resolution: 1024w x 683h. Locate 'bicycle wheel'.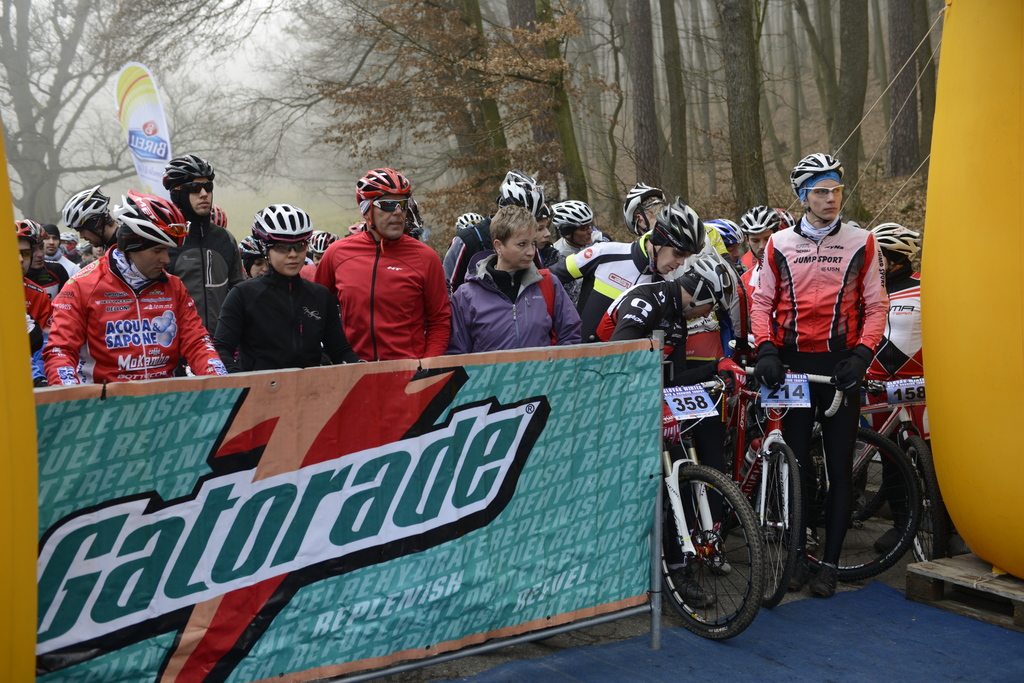
left=893, top=430, right=942, bottom=565.
